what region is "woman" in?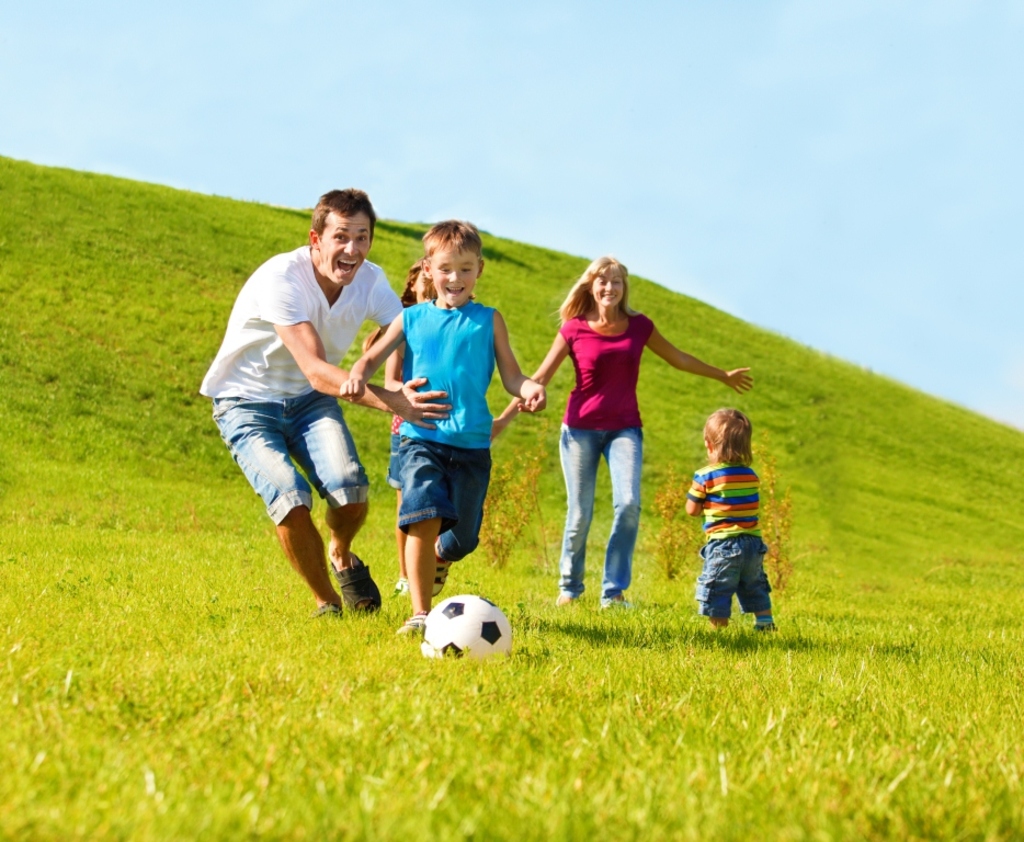
crop(479, 258, 752, 603).
